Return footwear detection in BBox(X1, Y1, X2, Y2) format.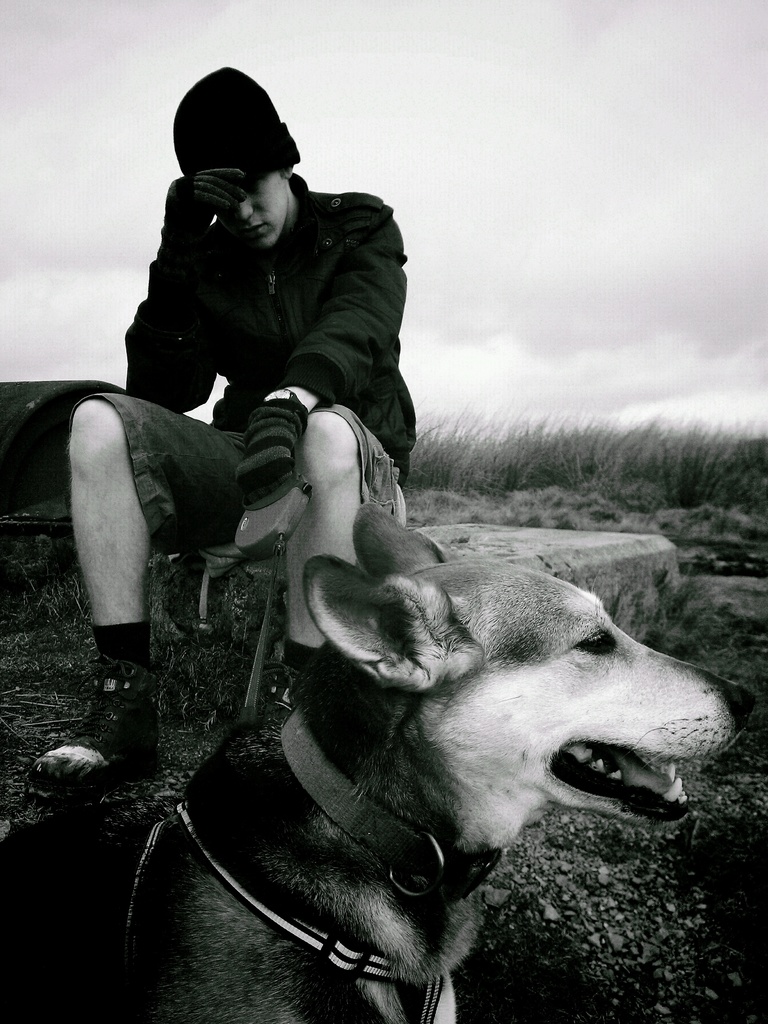
BBox(39, 669, 163, 781).
